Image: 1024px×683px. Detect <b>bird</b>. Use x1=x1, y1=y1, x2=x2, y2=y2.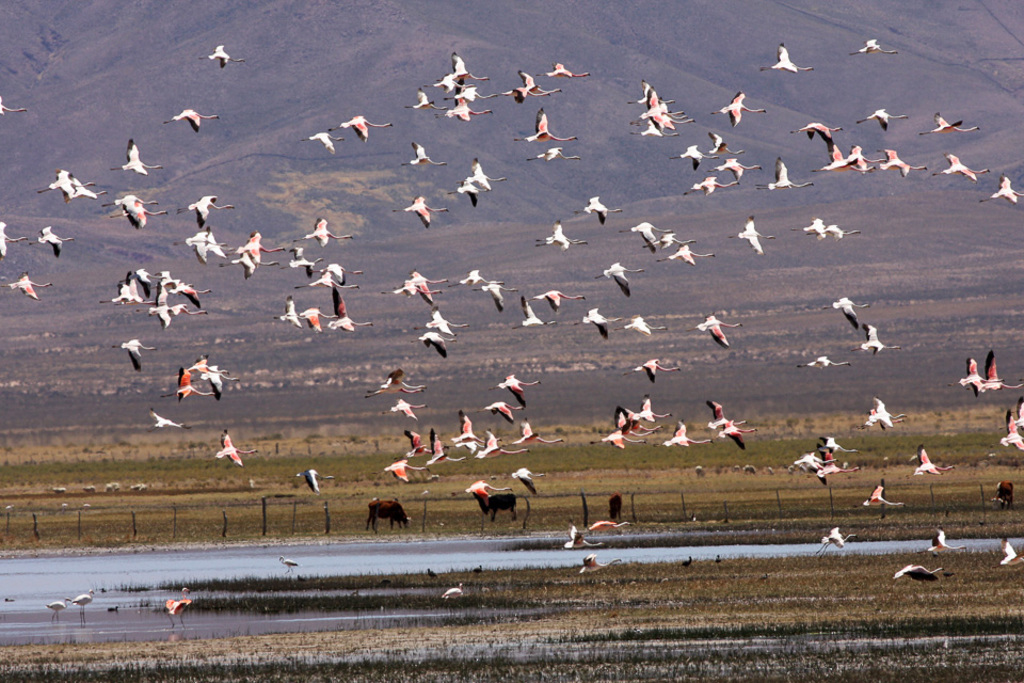
x1=175, y1=197, x2=237, y2=227.
